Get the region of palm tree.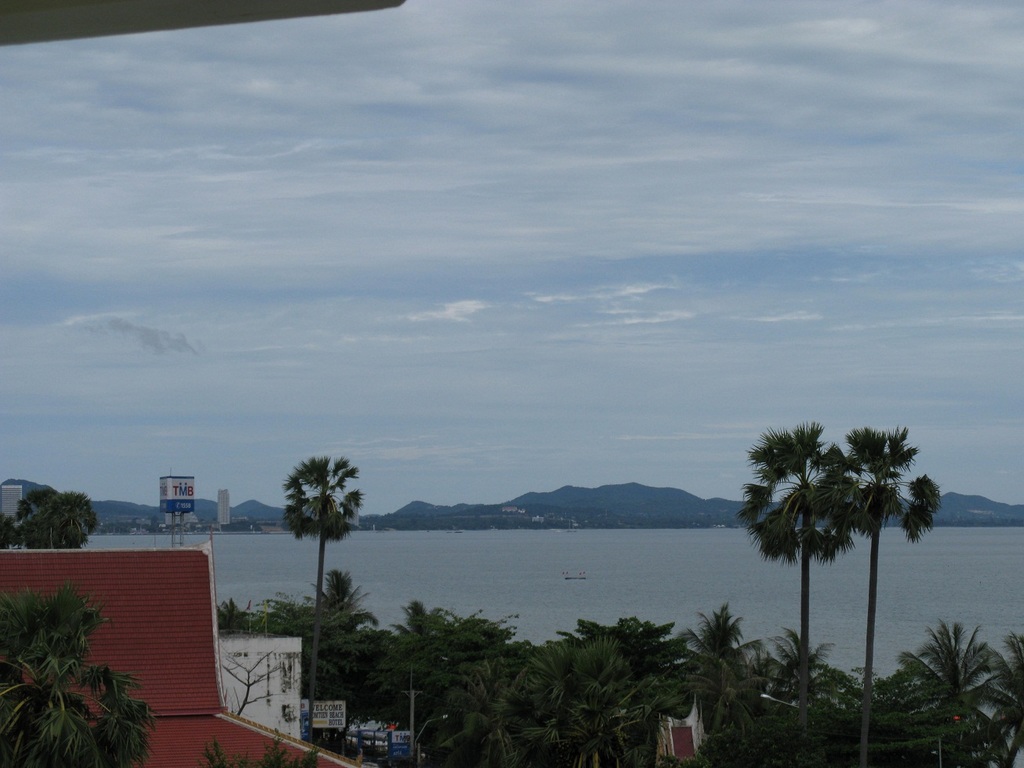
box=[732, 415, 855, 716].
